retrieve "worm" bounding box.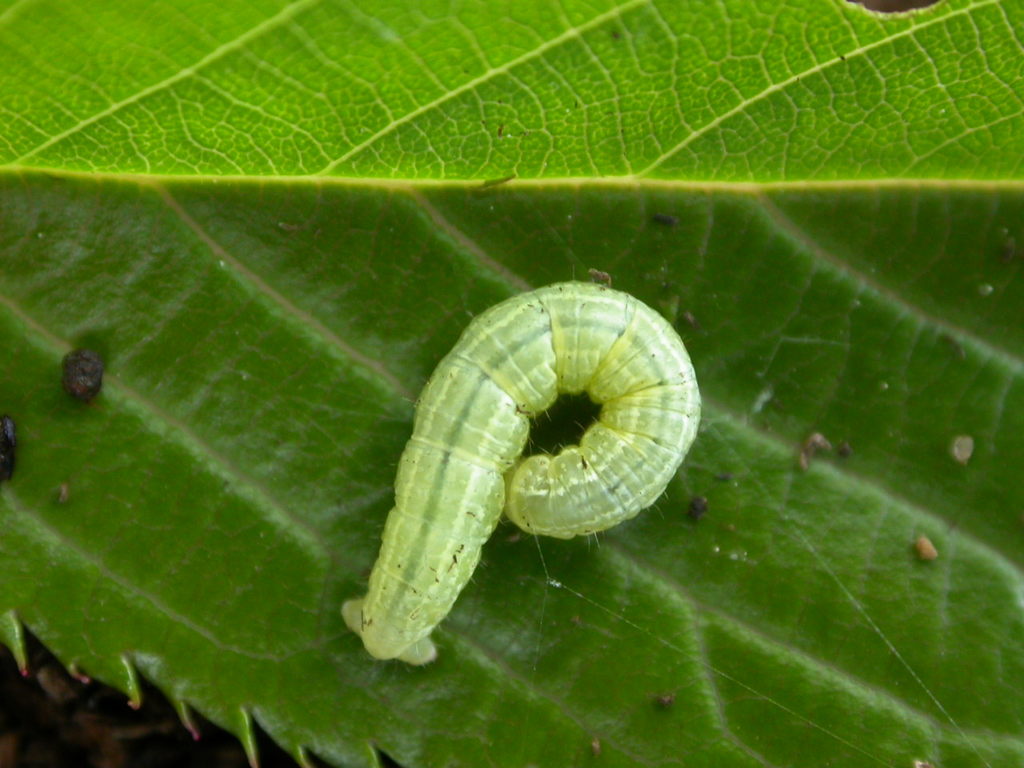
Bounding box: l=342, t=274, r=708, b=672.
